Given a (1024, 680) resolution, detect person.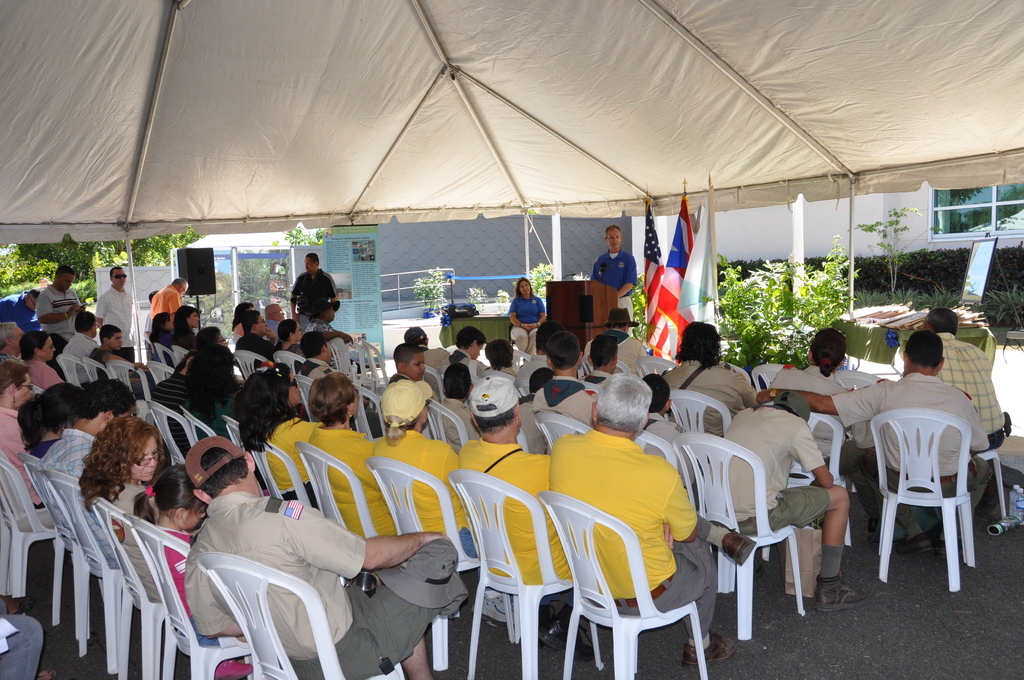
284, 250, 335, 352.
